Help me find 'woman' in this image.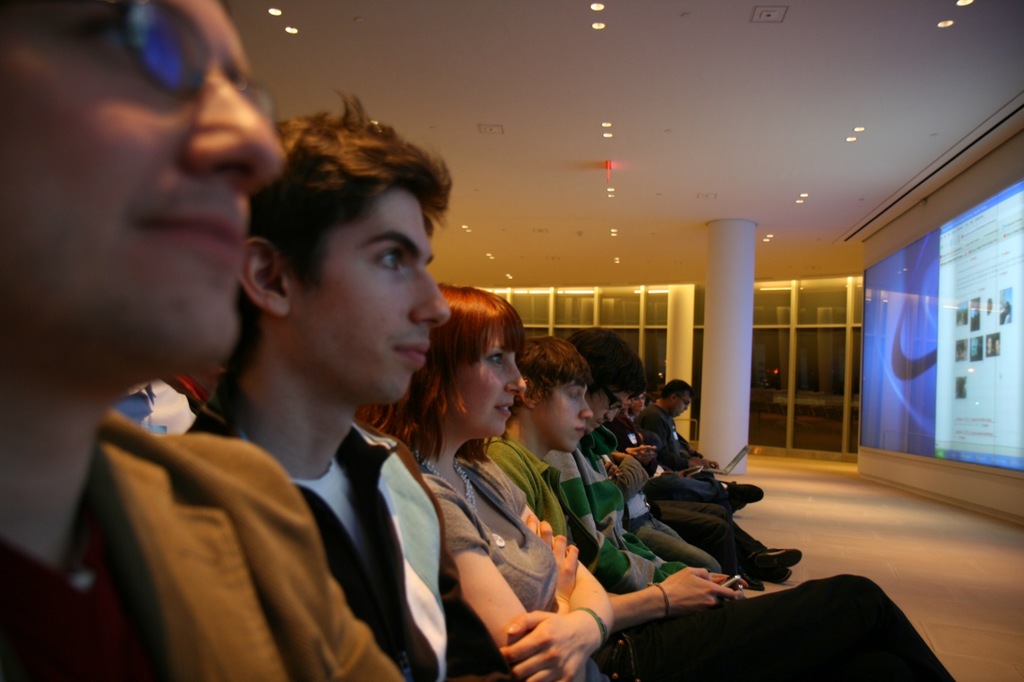
Found it: detection(397, 291, 626, 679).
